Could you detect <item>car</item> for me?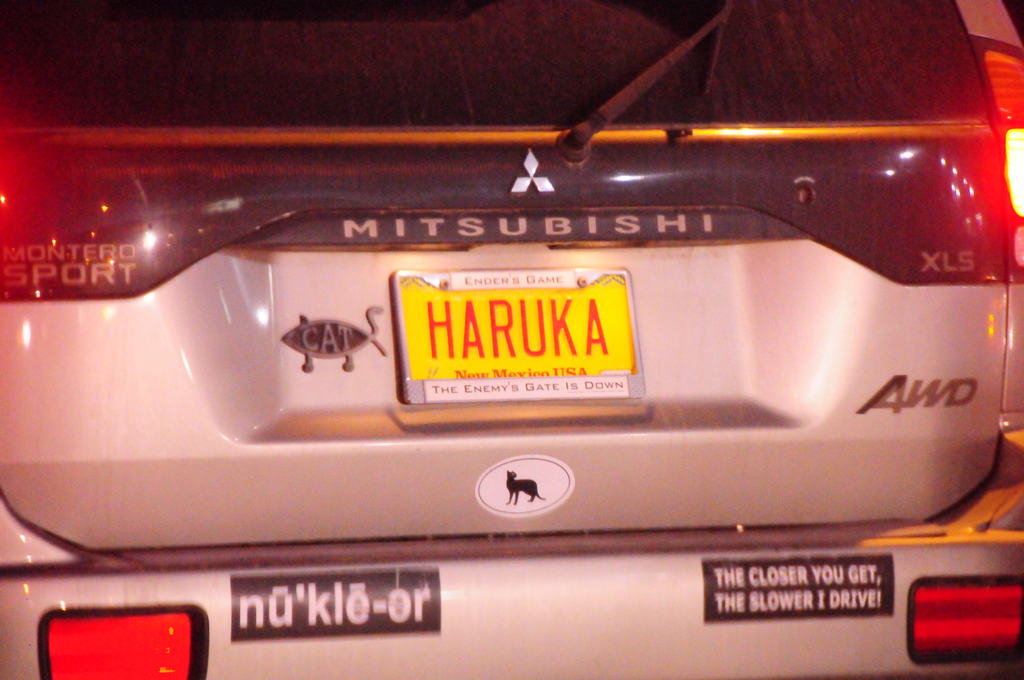
Detection result: 0/0/1023/679.
